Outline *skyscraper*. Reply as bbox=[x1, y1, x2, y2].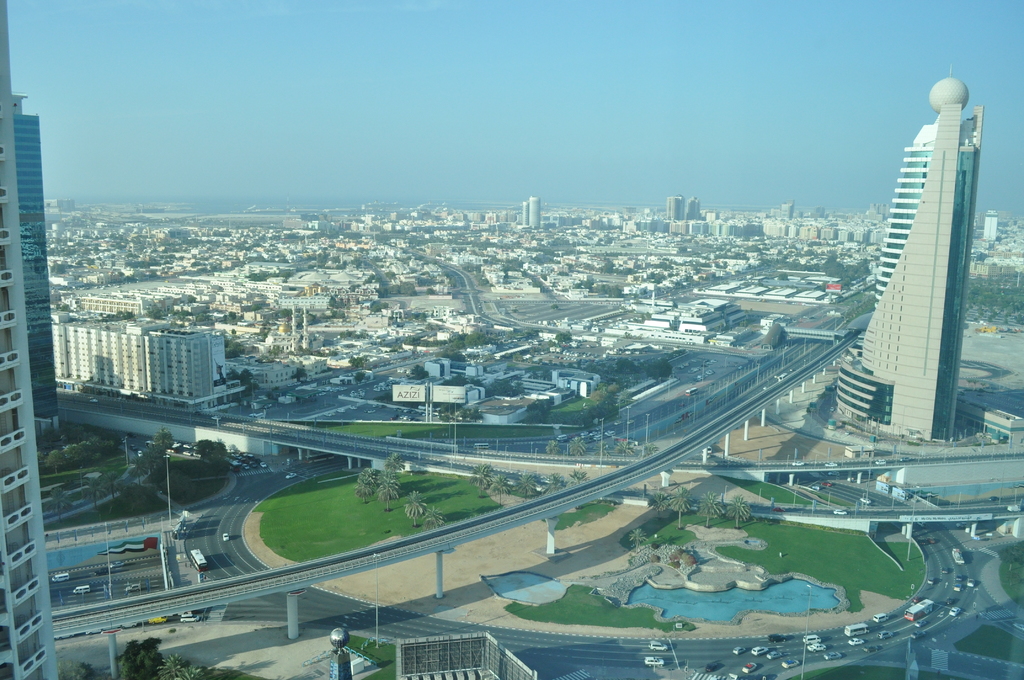
bbox=[0, 0, 61, 679].
